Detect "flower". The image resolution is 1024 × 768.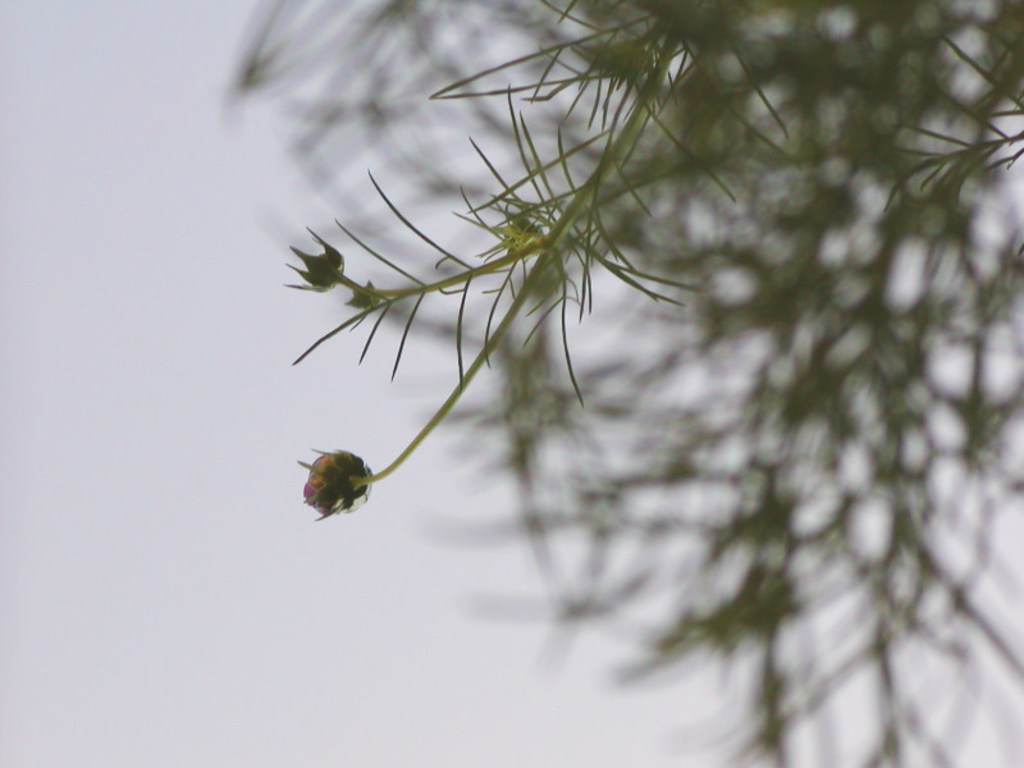
rect(311, 246, 343, 289).
